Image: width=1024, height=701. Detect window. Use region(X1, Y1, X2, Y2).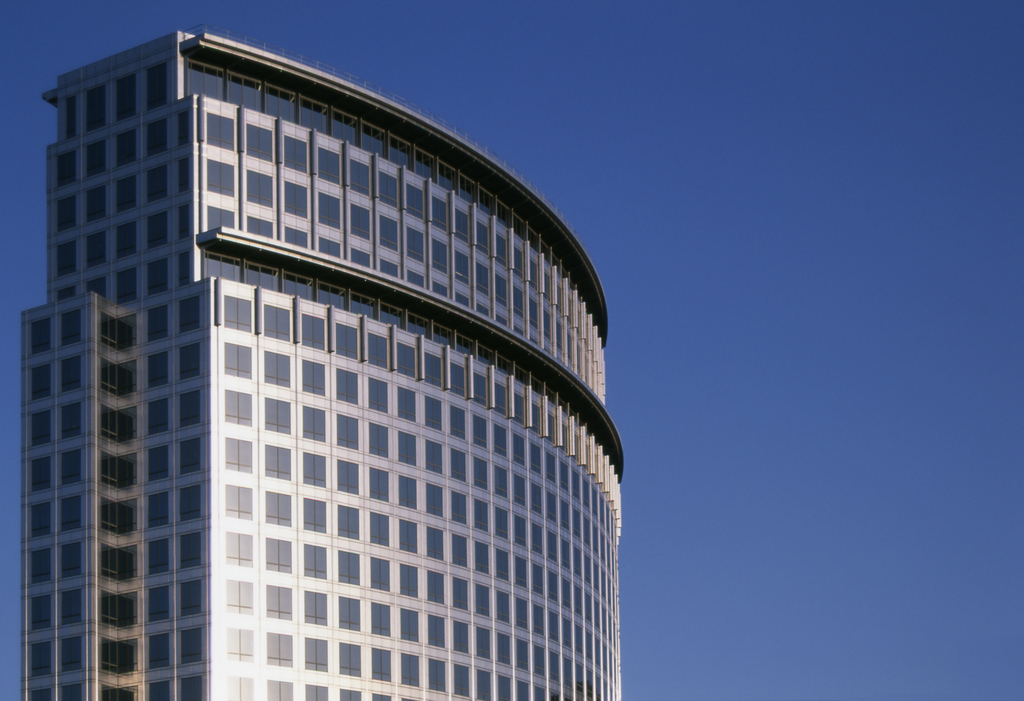
region(305, 315, 331, 352).
